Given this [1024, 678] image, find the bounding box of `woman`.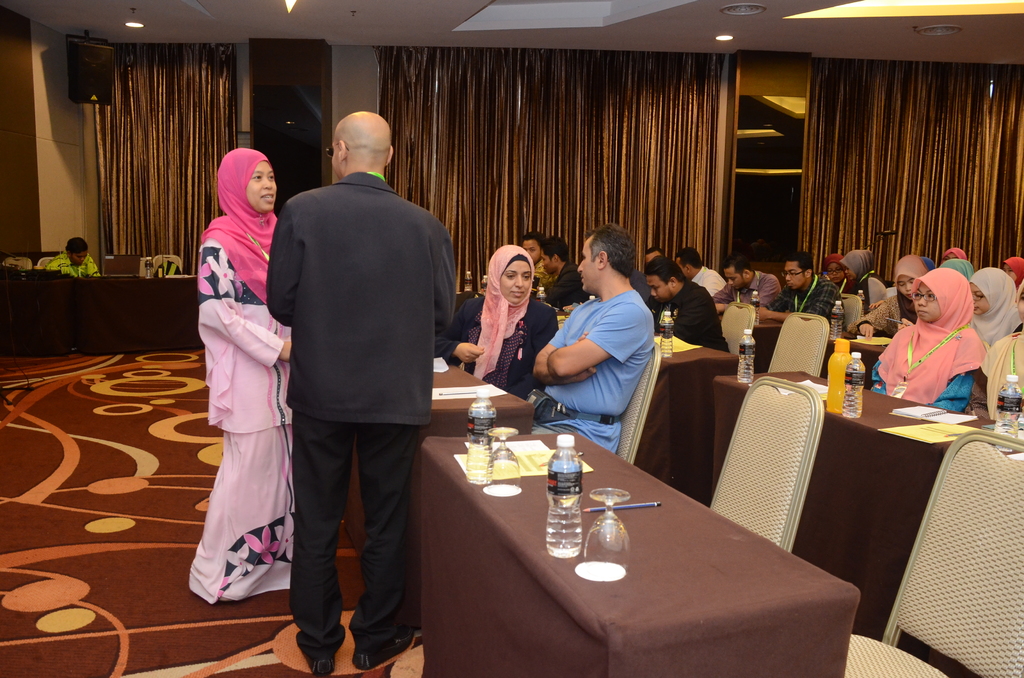
pyautogui.locateOnScreen(868, 265, 984, 412).
